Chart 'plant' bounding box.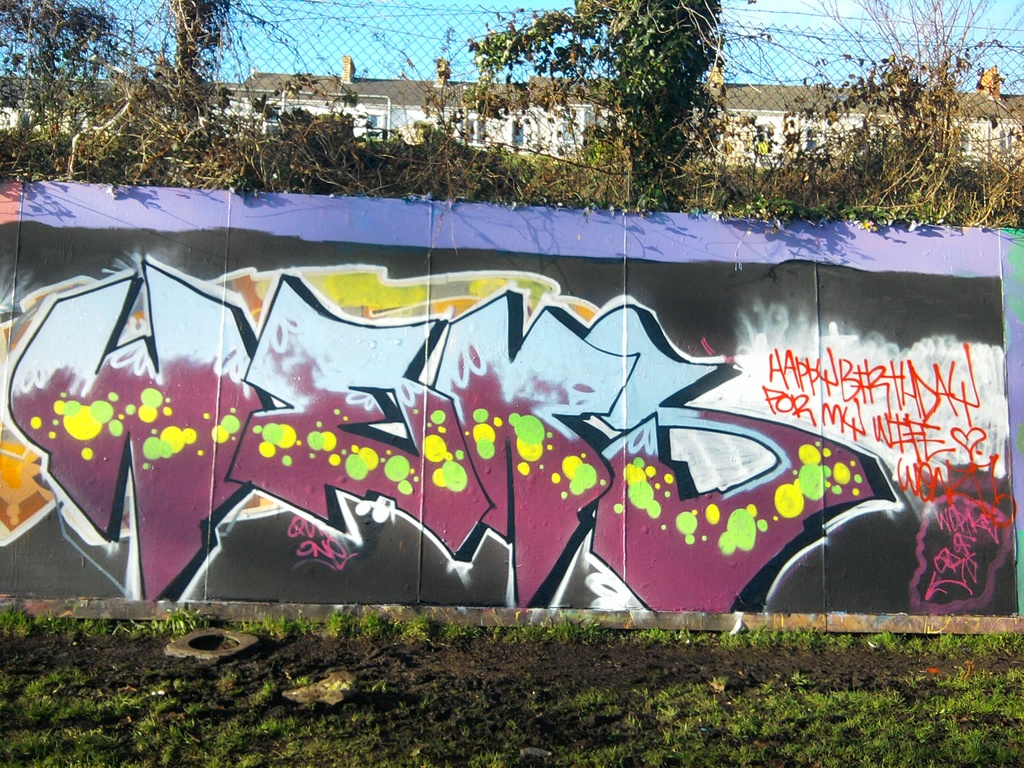
Charted: bbox=(713, 625, 743, 651).
